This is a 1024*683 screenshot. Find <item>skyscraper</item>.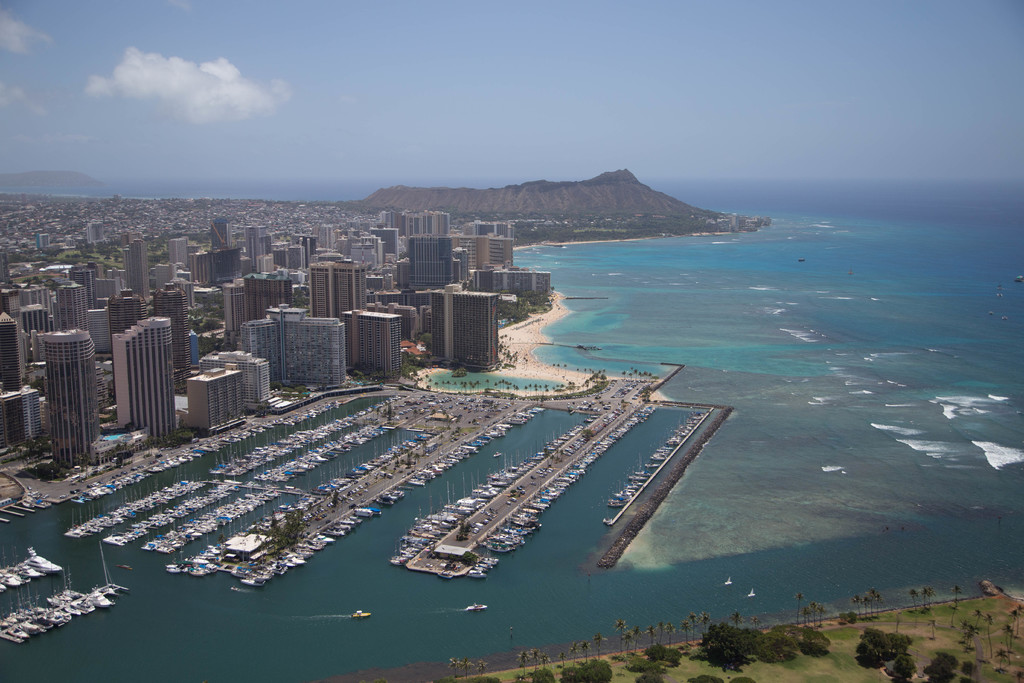
Bounding box: <region>305, 261, 335, 321</region>.
